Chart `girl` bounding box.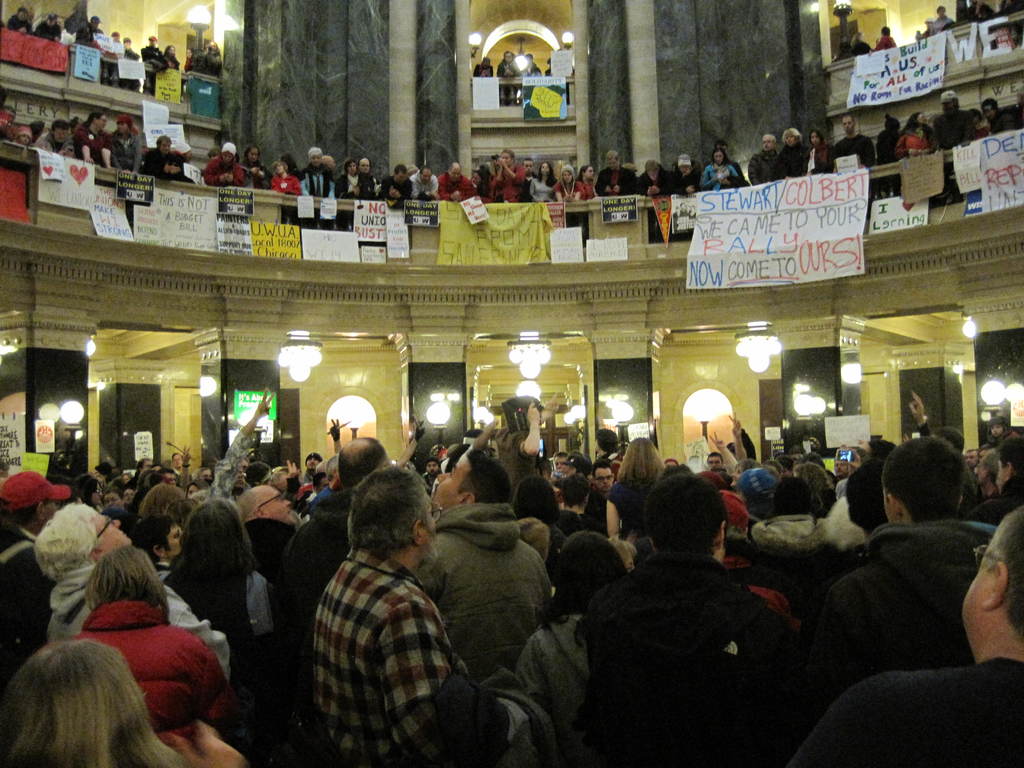
Charted: <region>695, 141, 749, 189</region>.
